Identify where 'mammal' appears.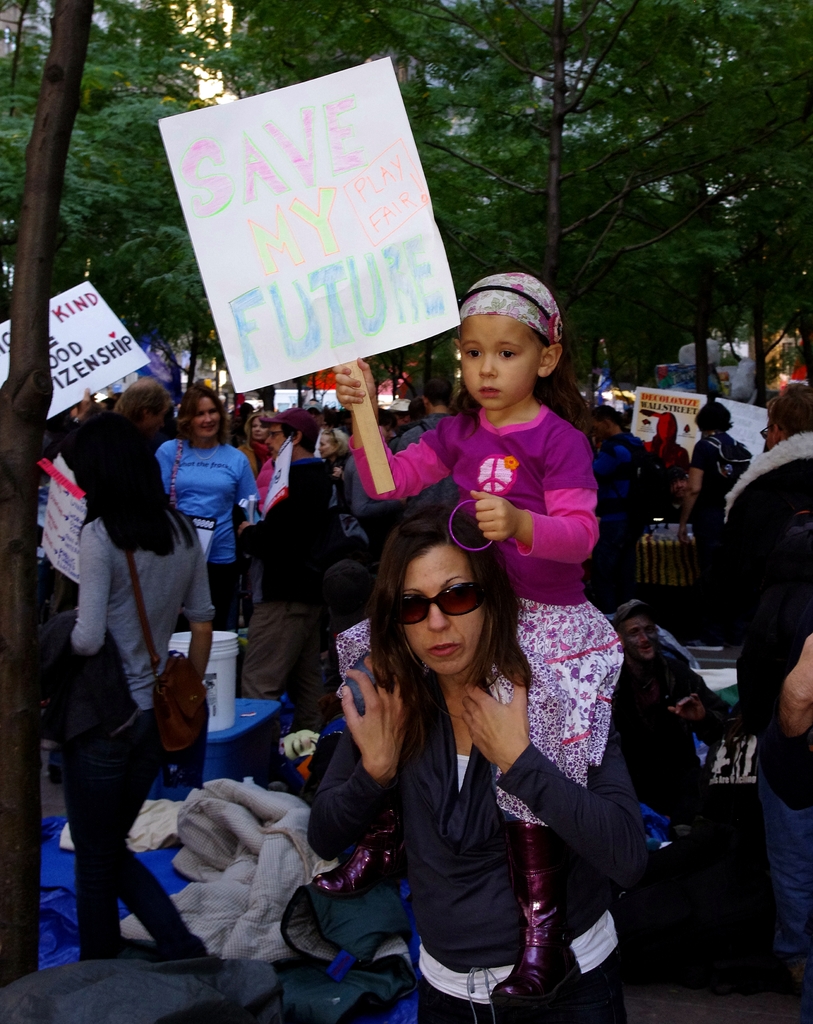
Appears at [left=588, top=404, right=640, bottom=620].
